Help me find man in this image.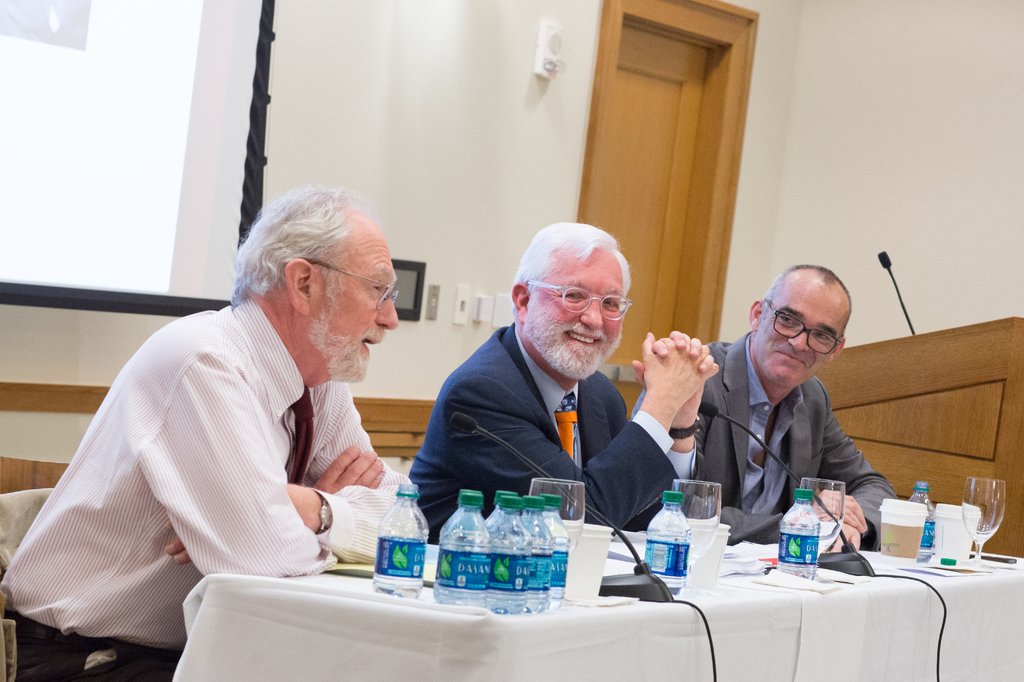
Found it: select_region(399, 236, 707, 544).
